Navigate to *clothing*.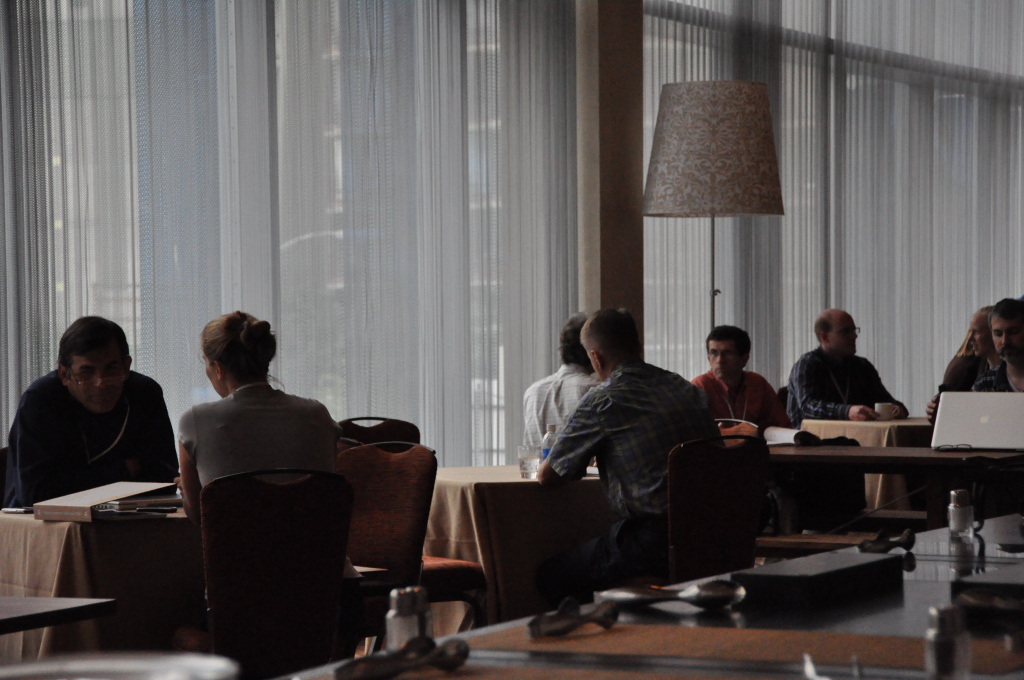
Navigation target: (547, 358, 727, 564).
